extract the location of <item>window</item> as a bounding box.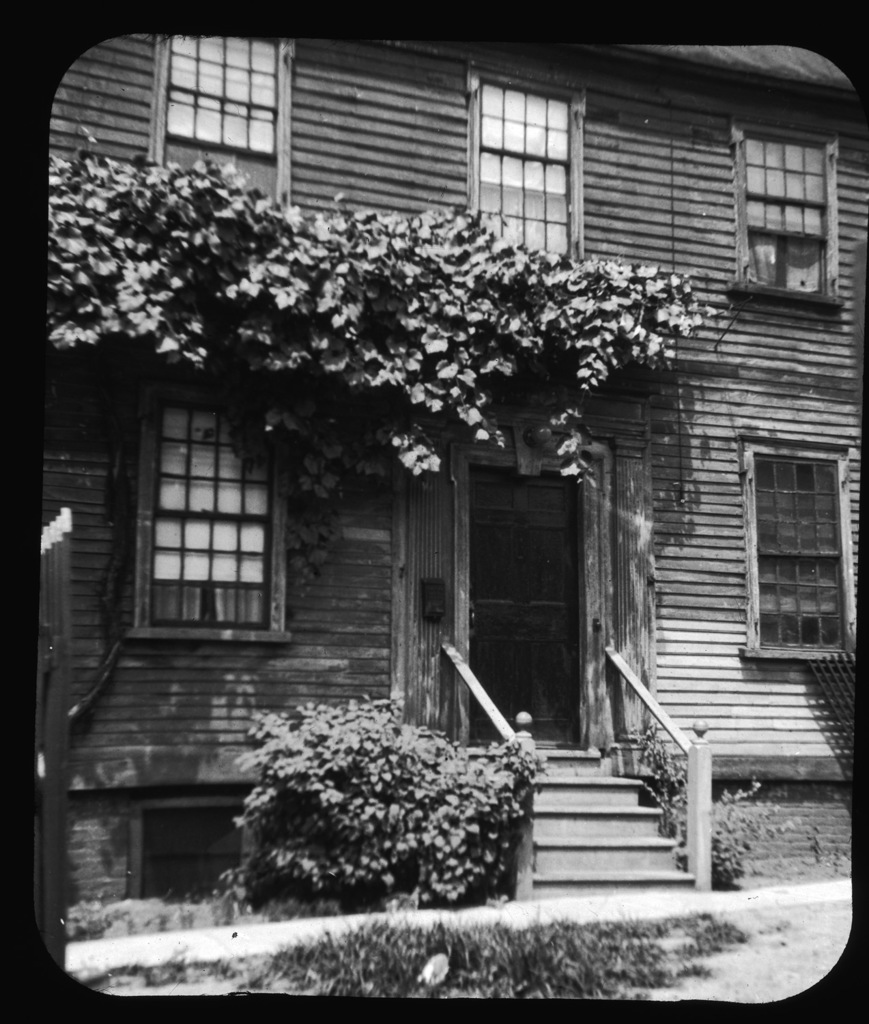
<box>730,113,838,313</box>.
